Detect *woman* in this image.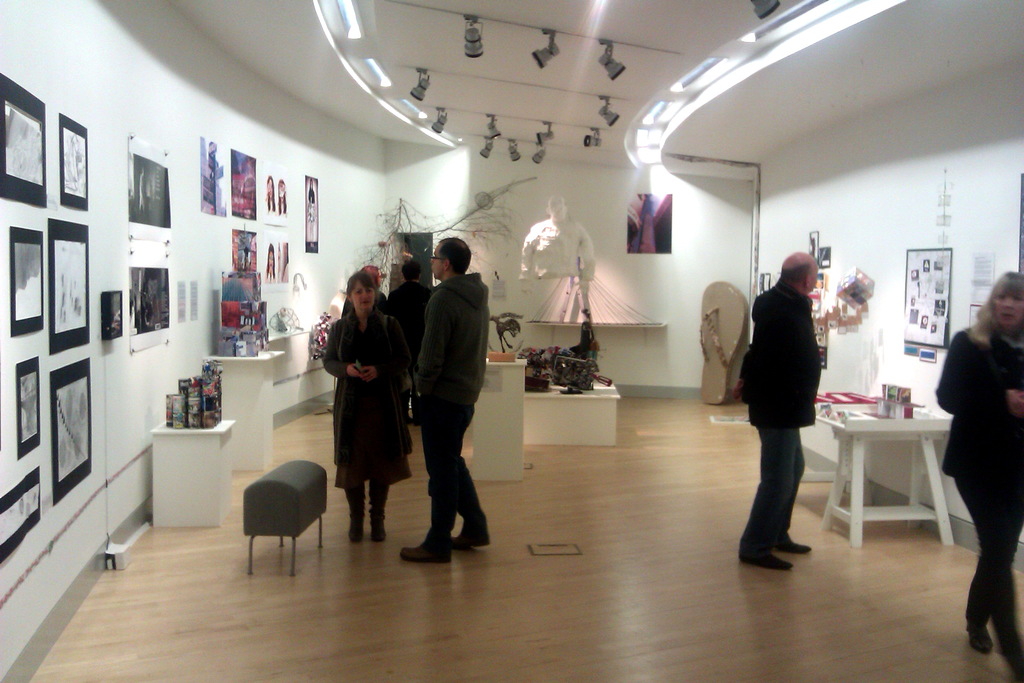
Detection: detection(277, 179, 286, 216).
